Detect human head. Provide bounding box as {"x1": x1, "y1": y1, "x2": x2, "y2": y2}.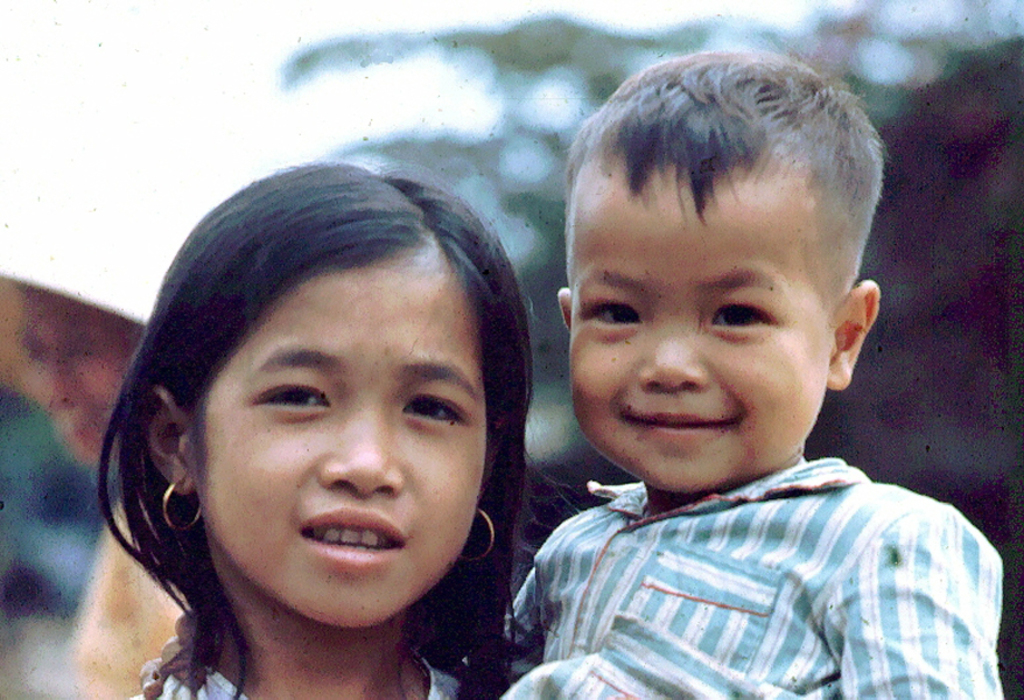
{"x1": 554, "y1": 27, "x2": 876, "y2": 491}.
